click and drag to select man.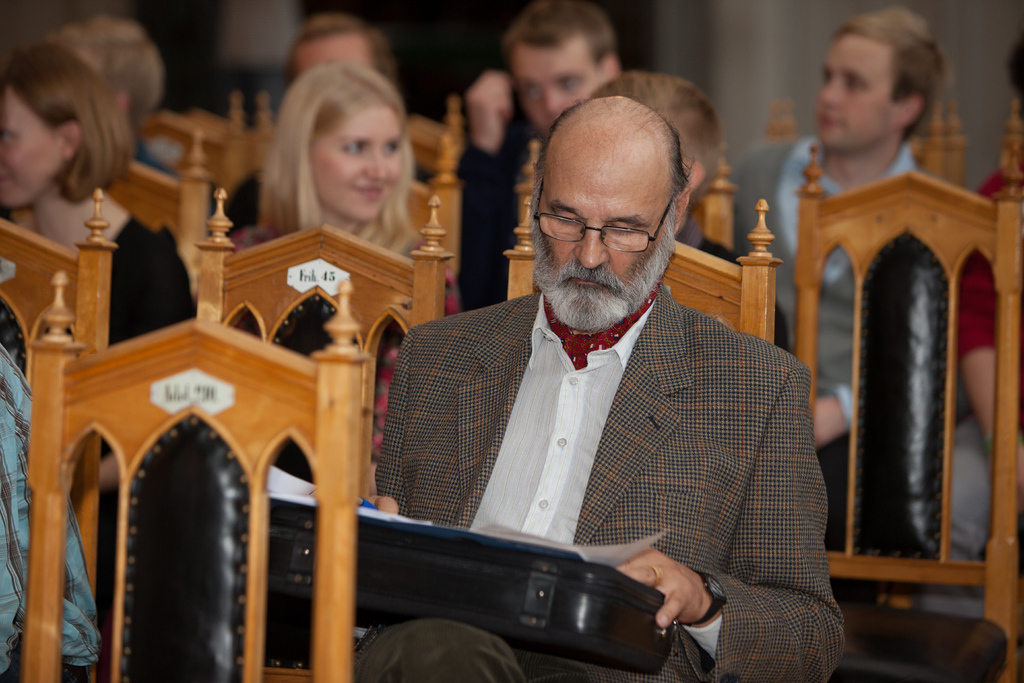
Selection: rect(59, 9, 186, 173).
